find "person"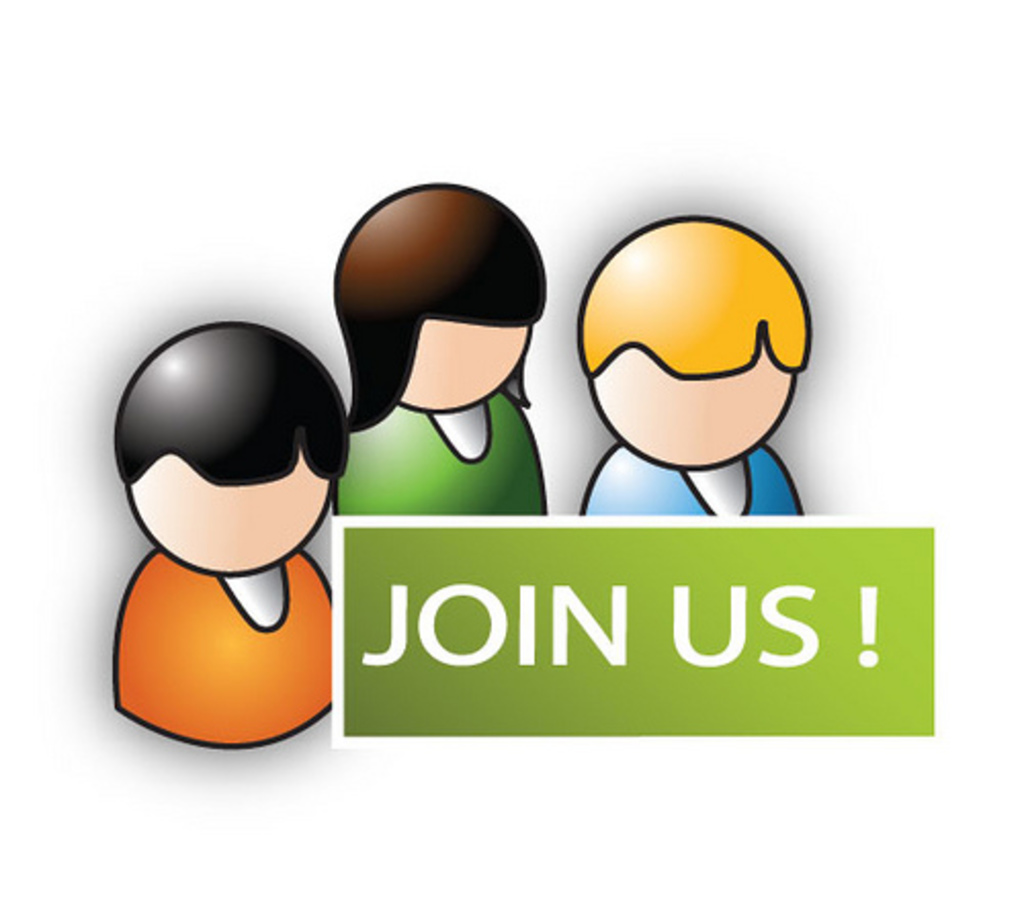
(330,184,545,514)
